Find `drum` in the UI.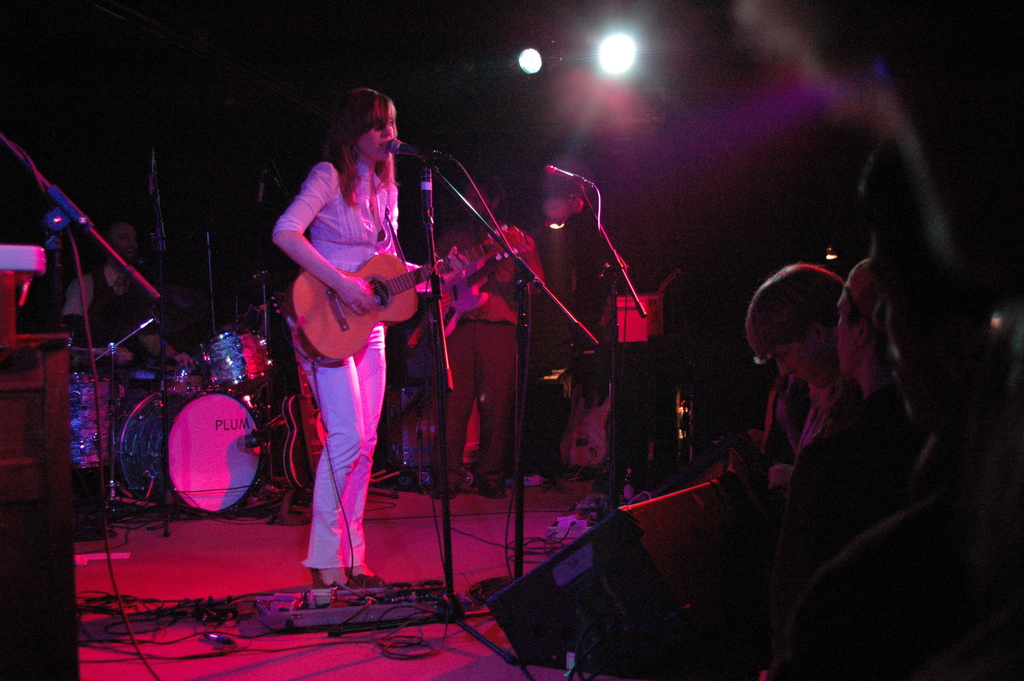
UI element at rect(120, 389, 262, 512).
